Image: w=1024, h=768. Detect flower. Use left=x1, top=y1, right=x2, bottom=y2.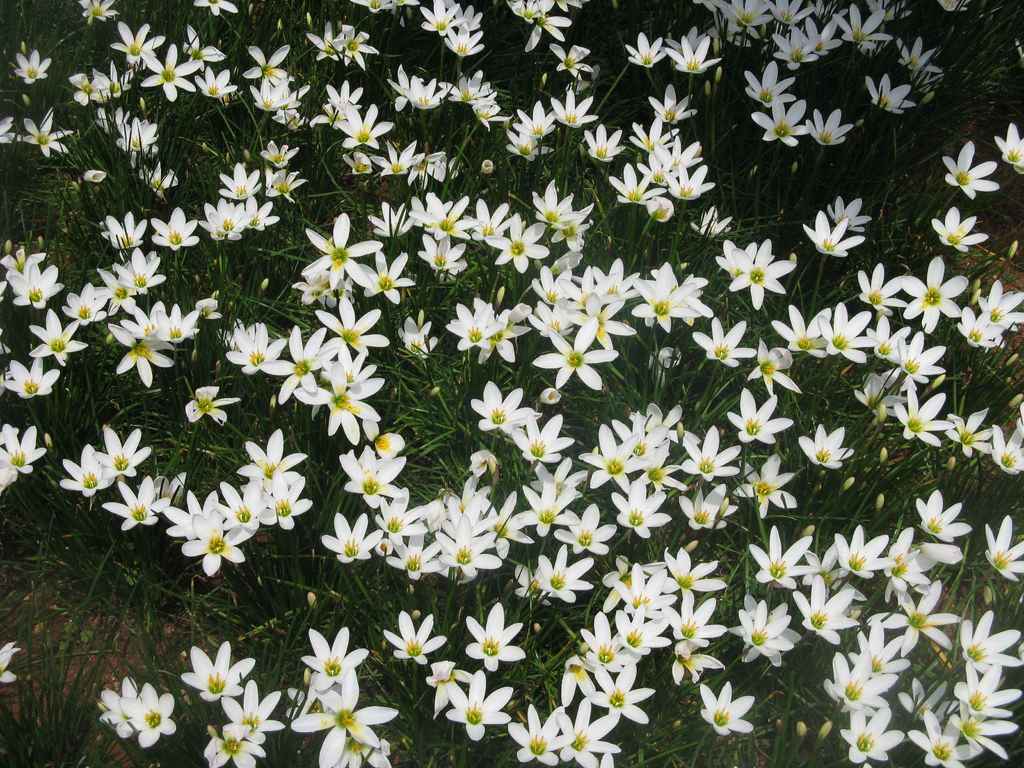
left=828, top=653, right=895, bottom=711.
